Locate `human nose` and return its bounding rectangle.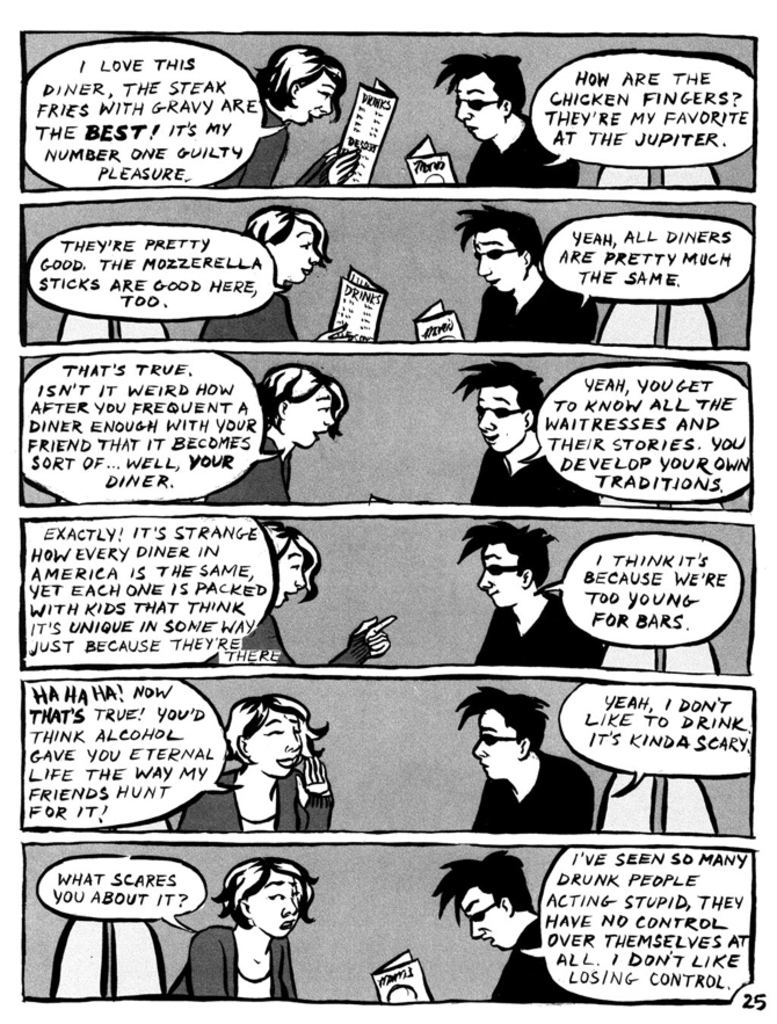
[320,409,337,429].
